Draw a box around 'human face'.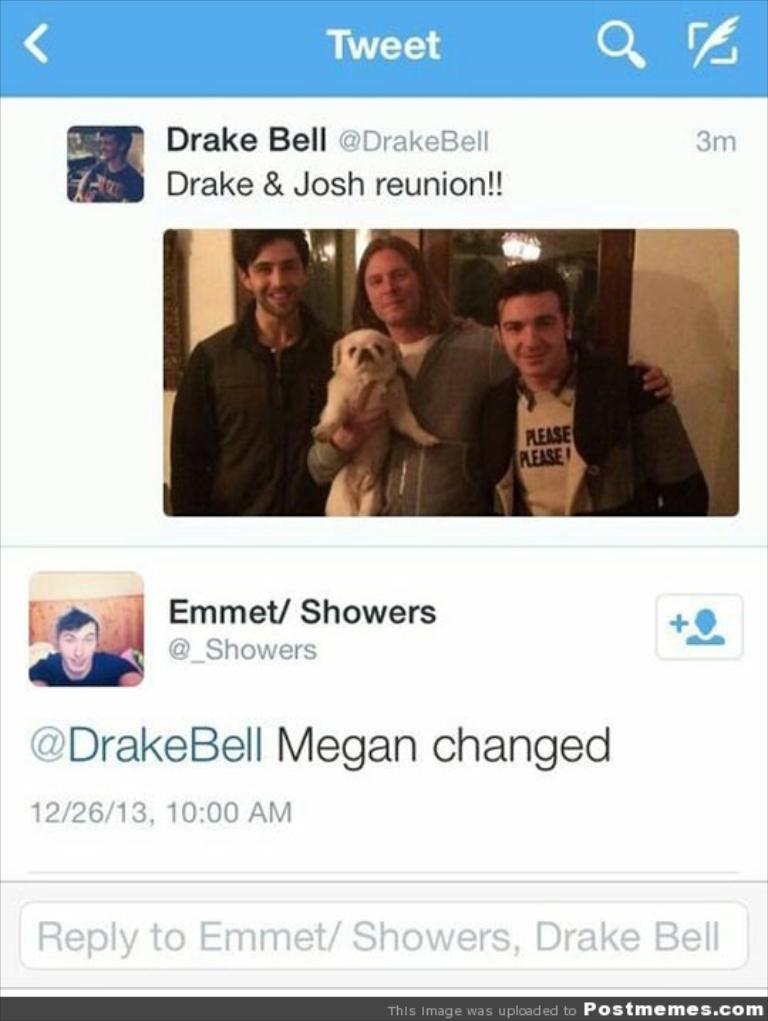
x1=246 y1=236 x2=306 y2=314.
